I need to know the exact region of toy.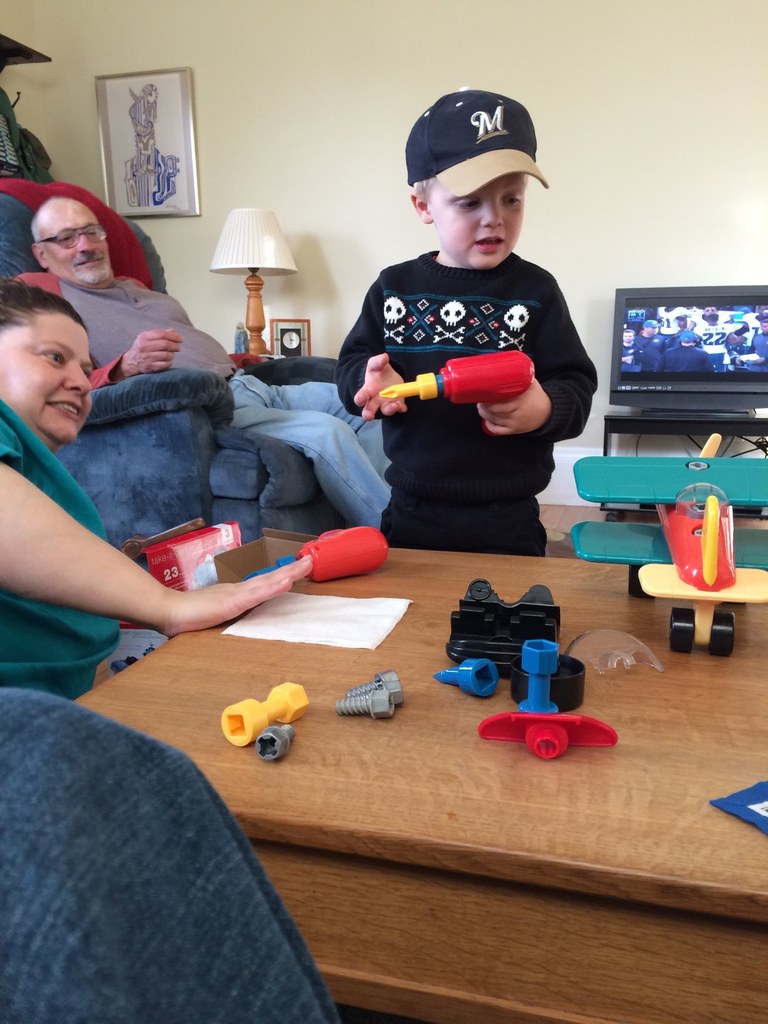
Region: (x1=567, y1=630, x2=665, y2=674).
